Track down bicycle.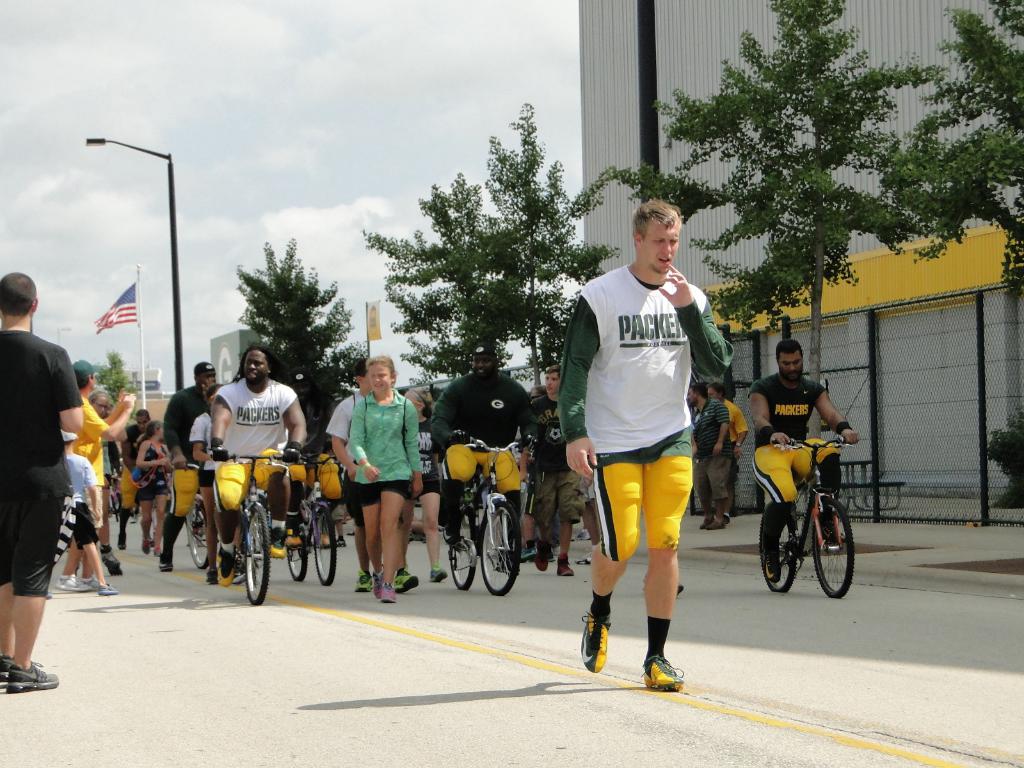
Tracked to 170/460/241/584.
